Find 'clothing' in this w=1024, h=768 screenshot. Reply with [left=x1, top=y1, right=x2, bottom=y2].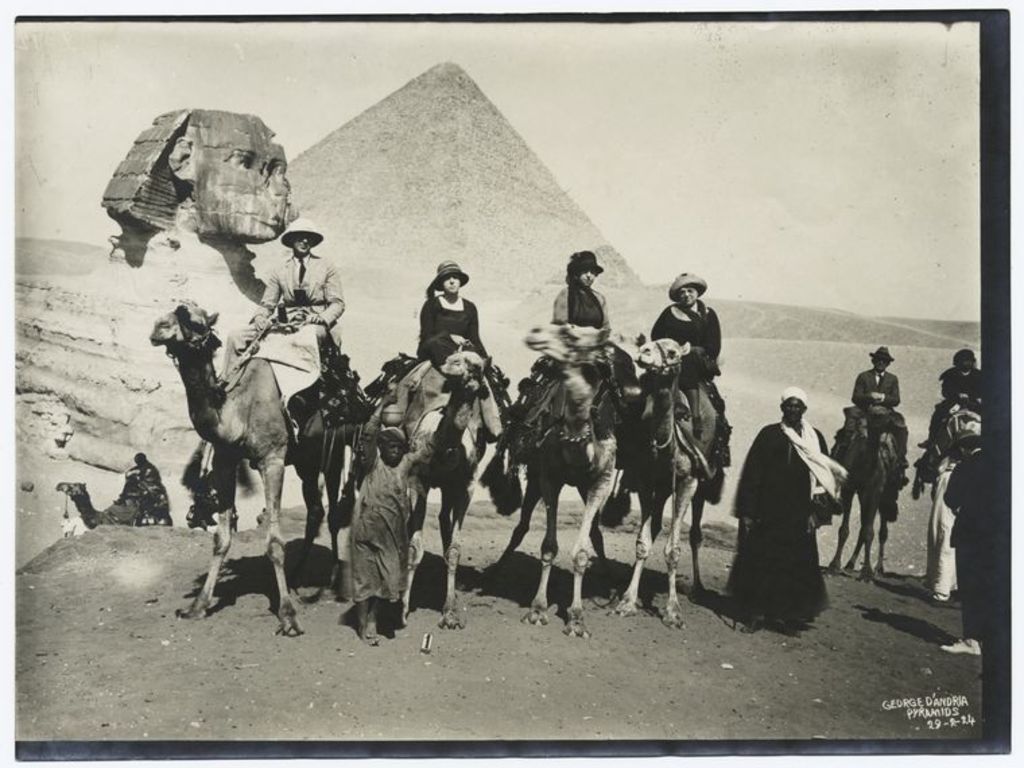
[left=928, top=366, right=982, bottom=439].
